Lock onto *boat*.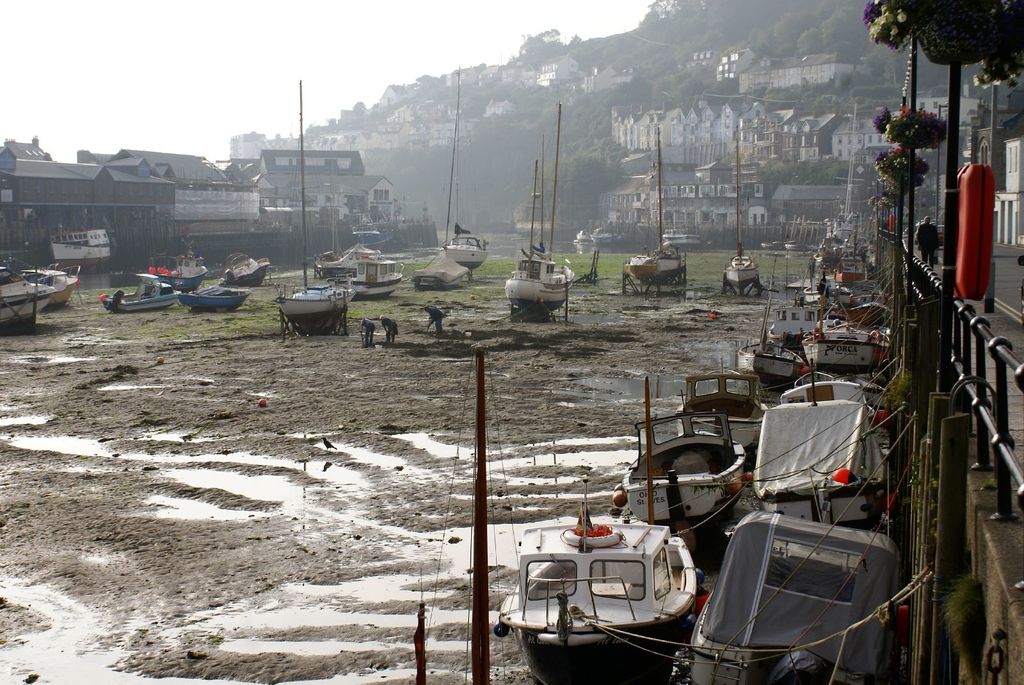
Locked: {"left": 220, "top": 253, "right": 273, "bottom": 290}.
